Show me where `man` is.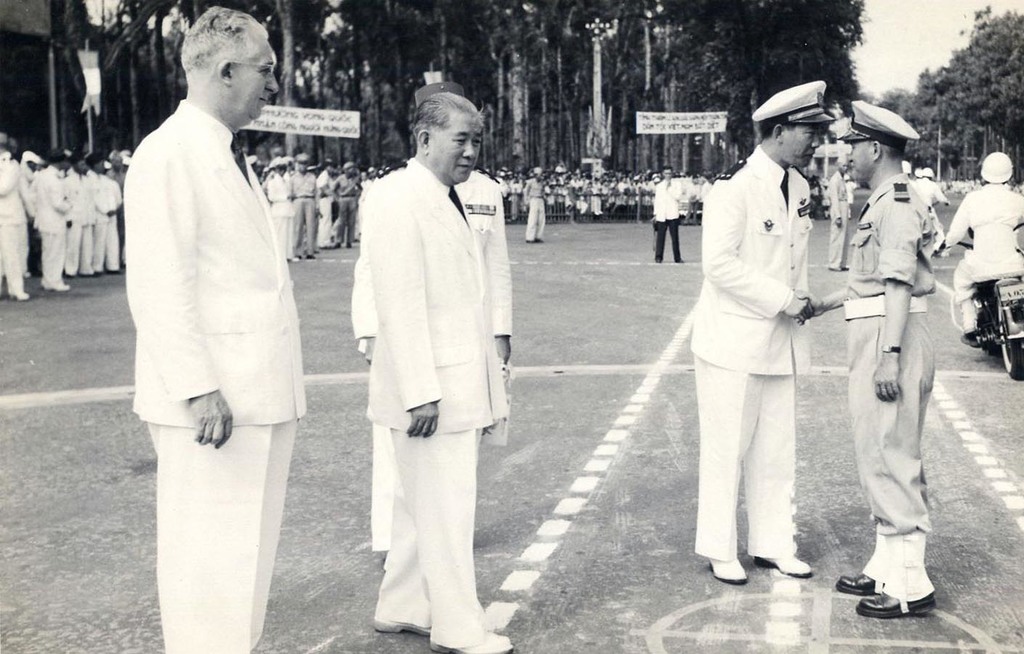
`man` is at region(652, 170, 684, 265).
